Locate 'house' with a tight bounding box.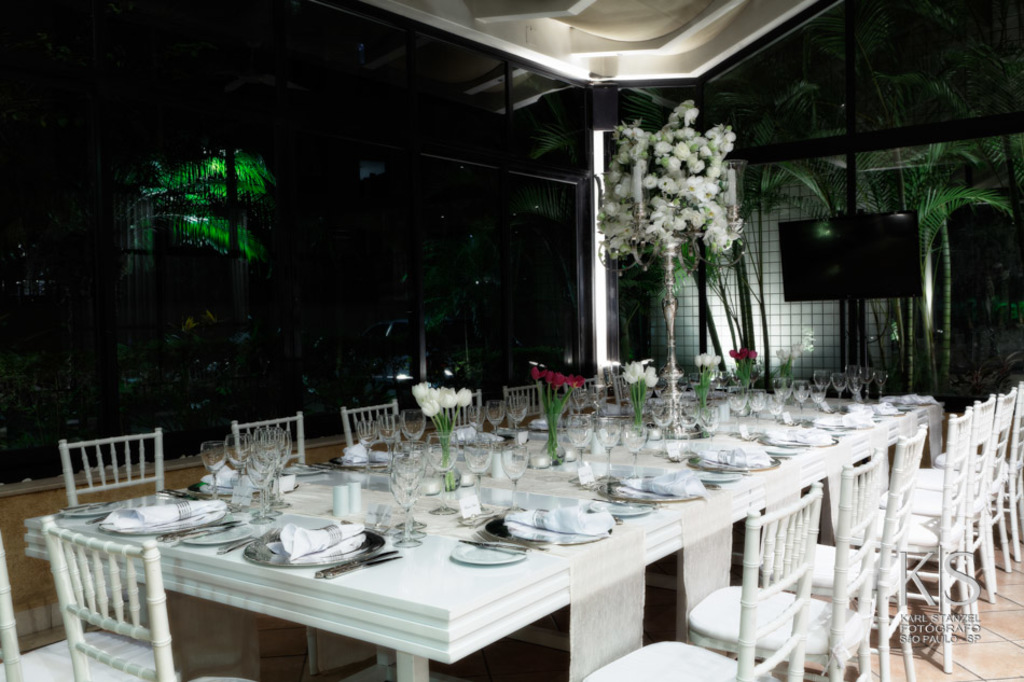
0/0/1022/681.
